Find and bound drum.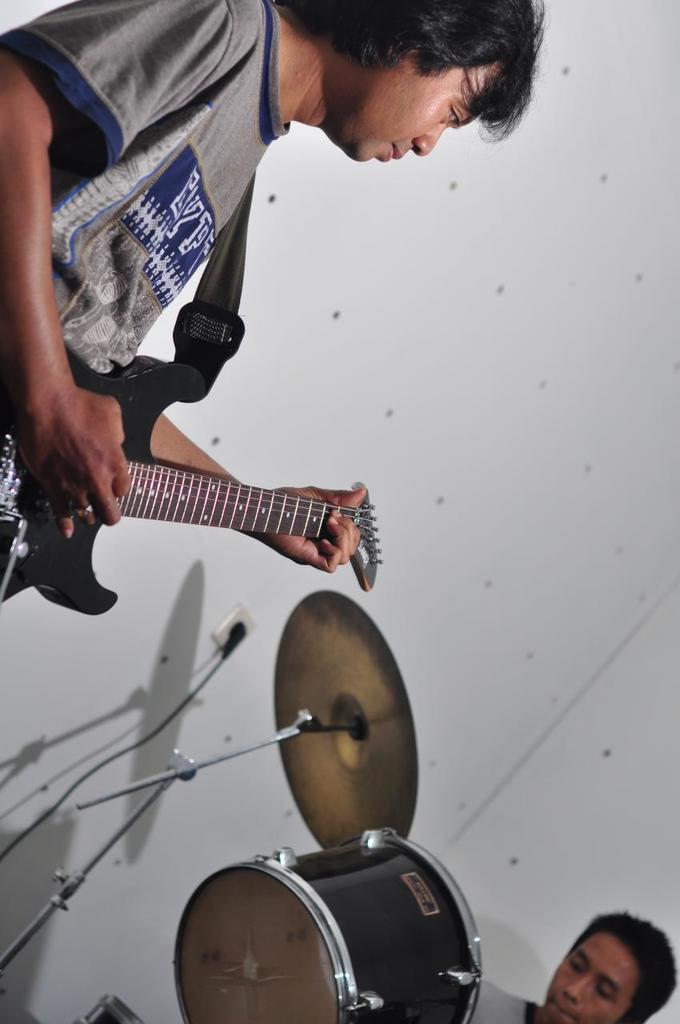
Bound: [73, 990, 146, 1023].
